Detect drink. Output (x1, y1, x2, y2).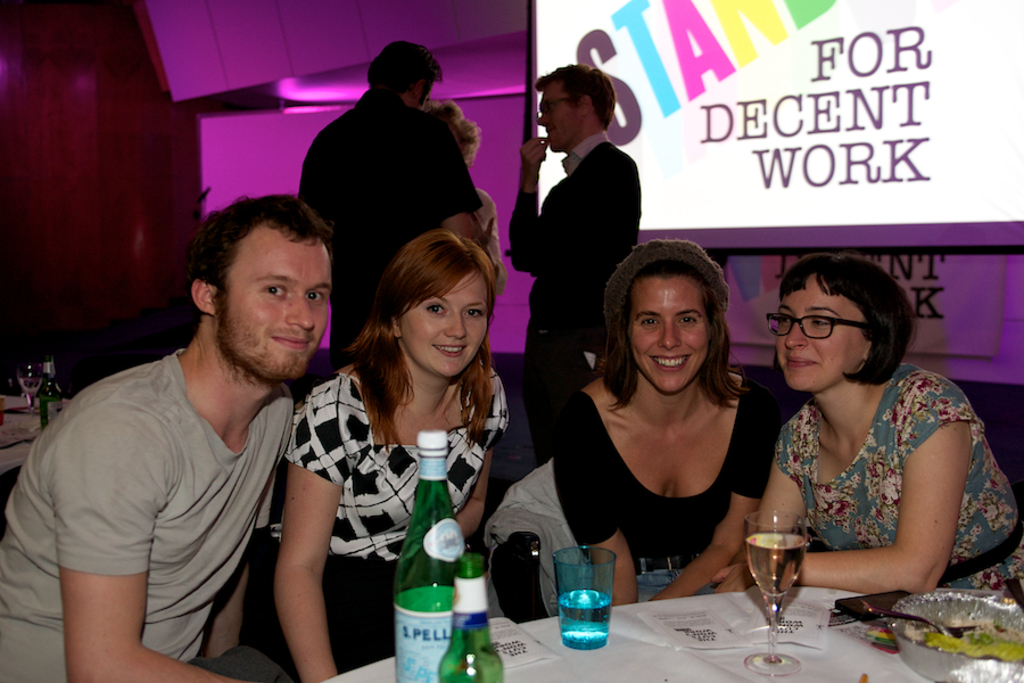
(18, 379, 41, 393).
